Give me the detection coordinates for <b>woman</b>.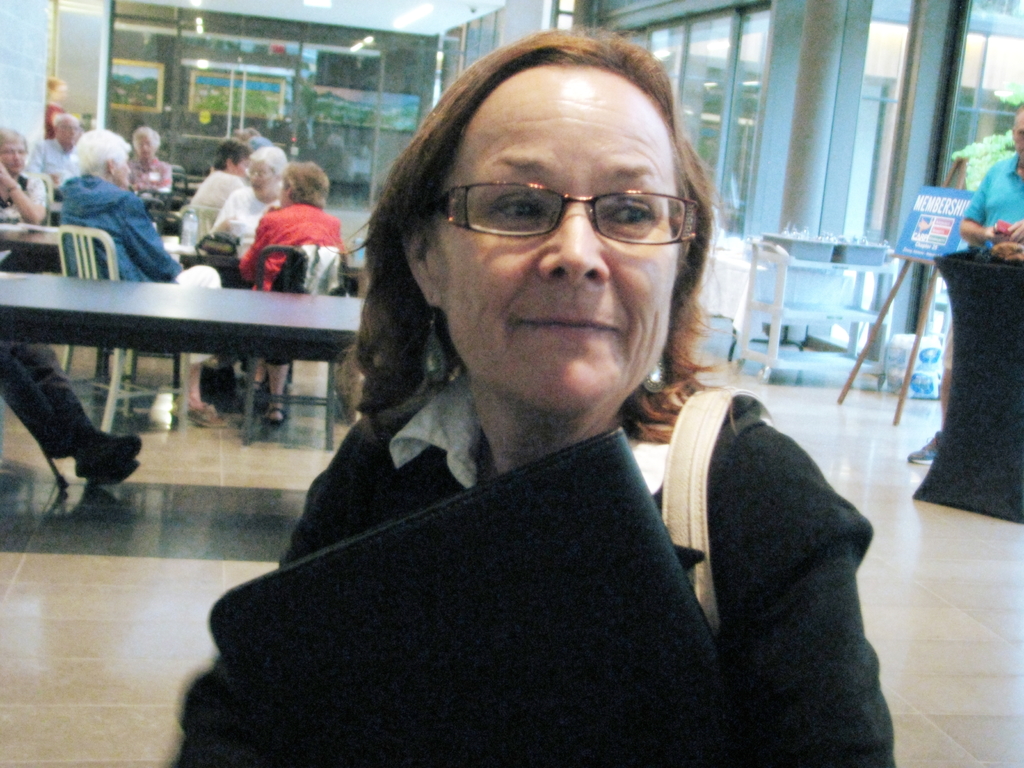
bbox=[211, 54, 847, 724].
